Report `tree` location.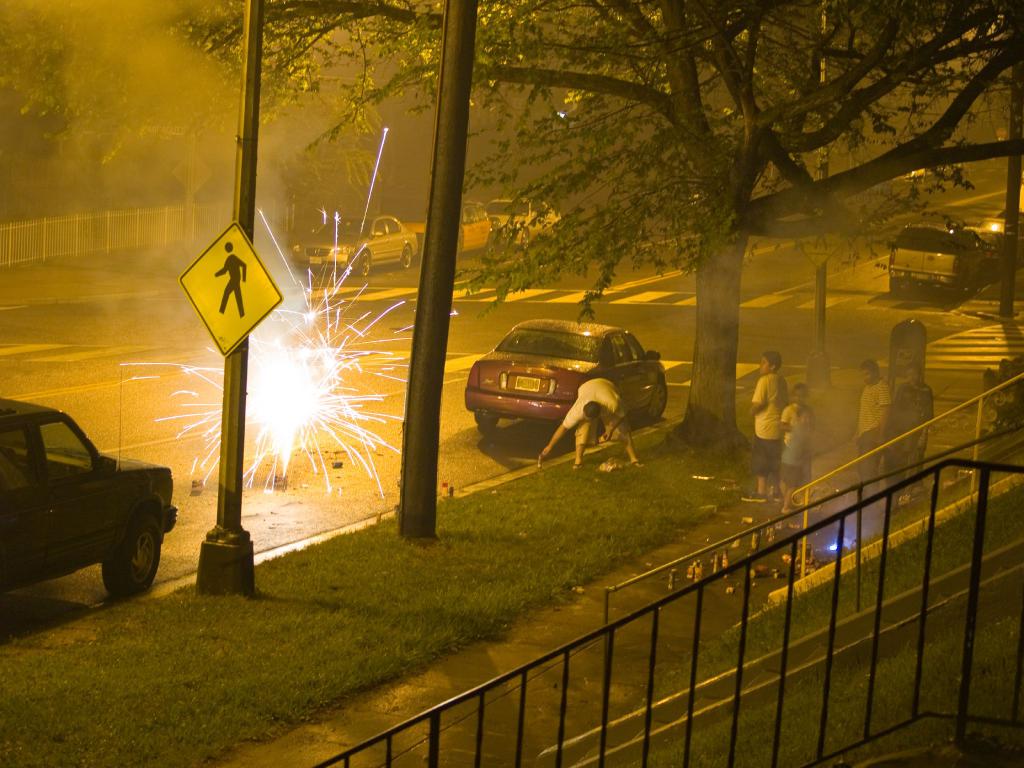
Report: l=0, t=0, r=332, b=256.
